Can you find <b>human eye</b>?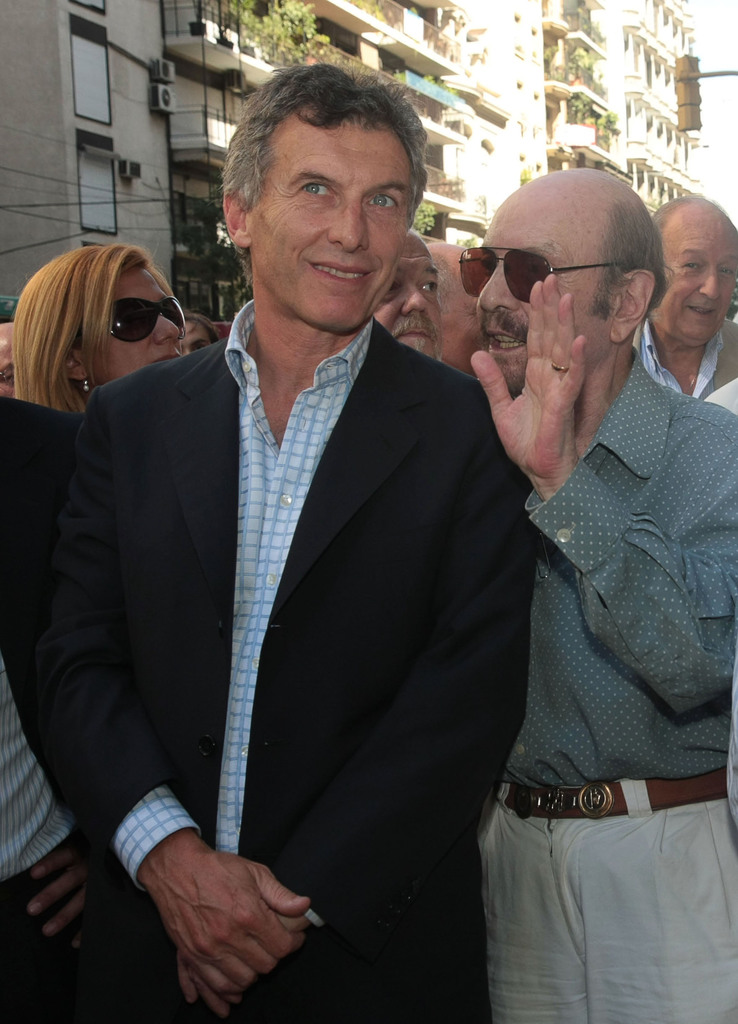
Yes, bounding box: (x1=297, y1=177, x2=338, y2=198).
